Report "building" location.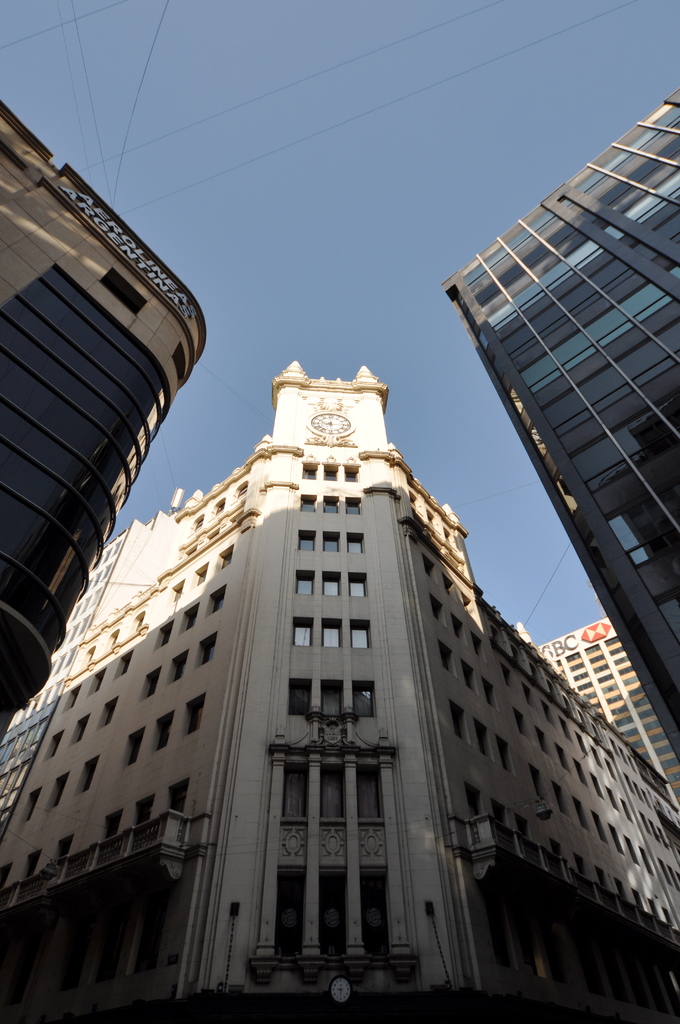
Report: l=0, t=83, r=214, b=753.
